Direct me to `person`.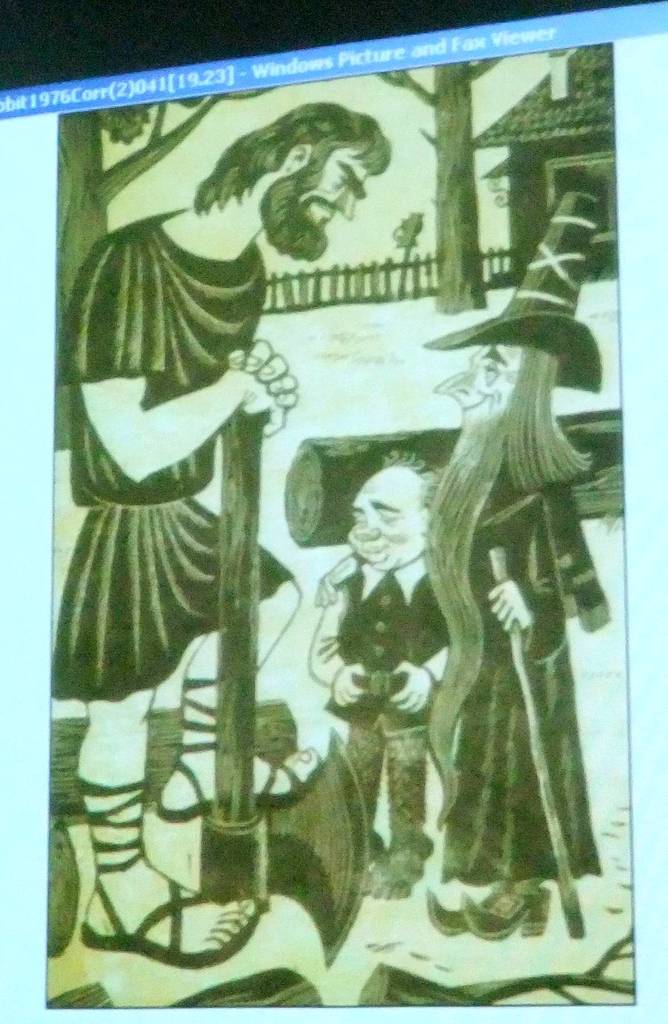
Direction: (53, 99, 391, 968).
